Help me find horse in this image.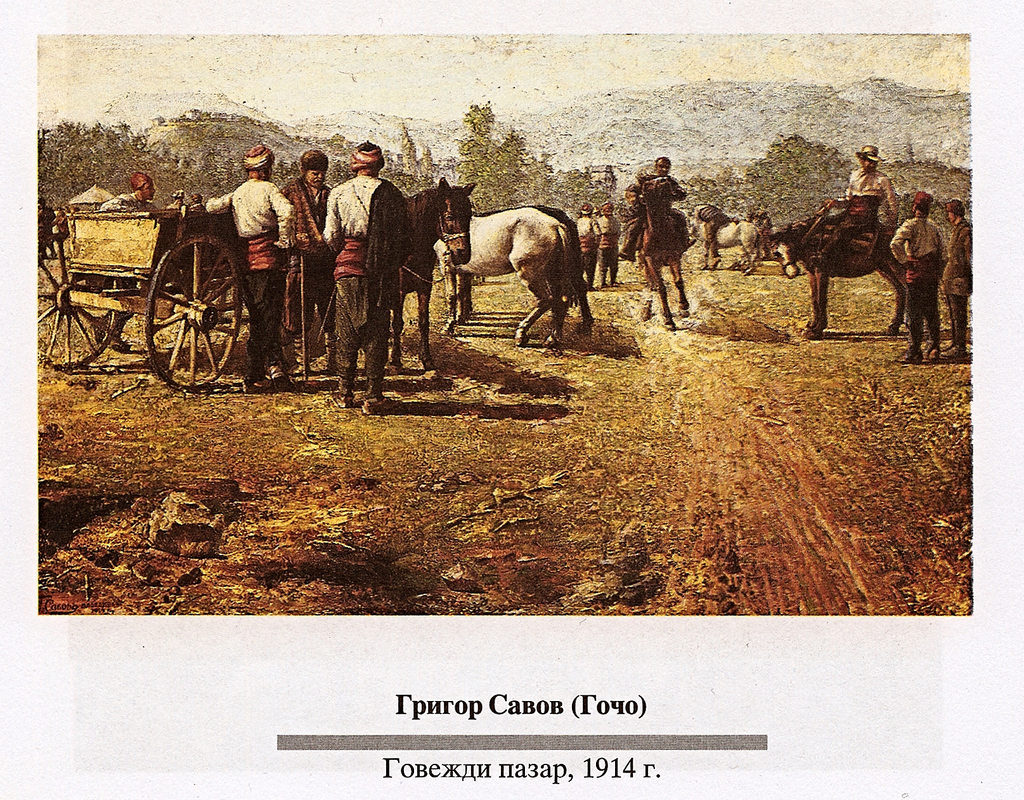
Found it: left=686, top=218, right=765, bottom=276.
